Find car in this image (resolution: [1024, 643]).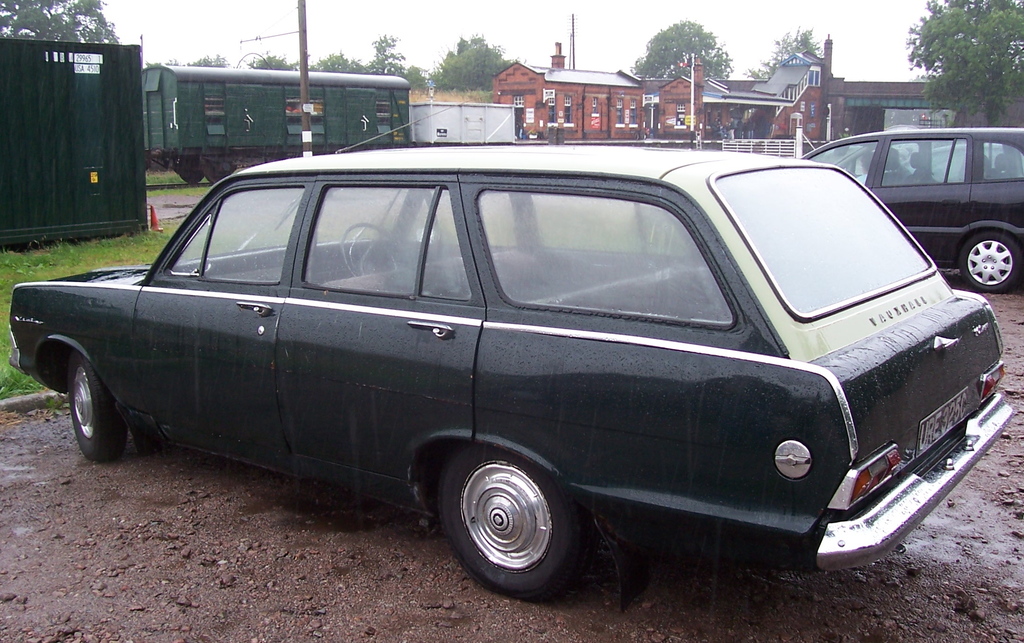
[791,127,1023,299].
